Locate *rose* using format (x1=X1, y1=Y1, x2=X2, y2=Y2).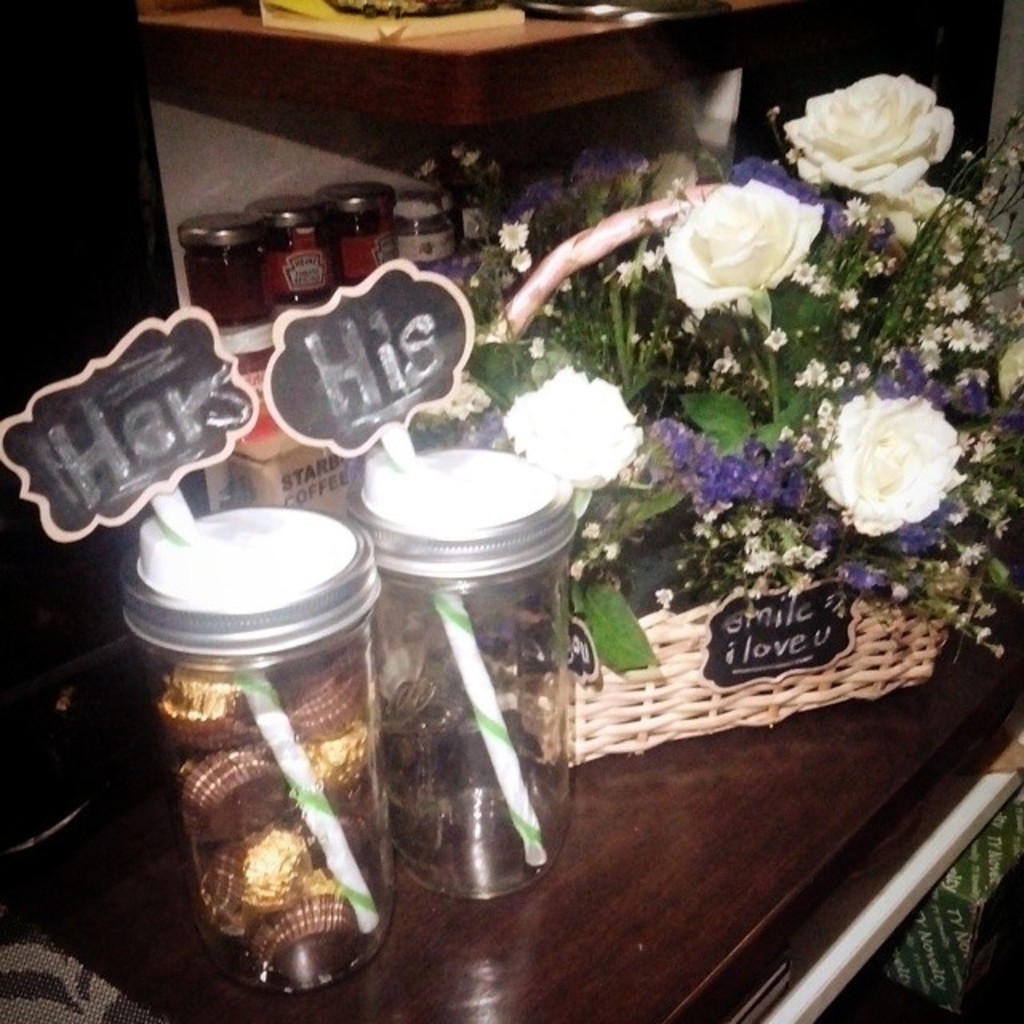
(x1=814, y1=395, x2=965, y2=538).
